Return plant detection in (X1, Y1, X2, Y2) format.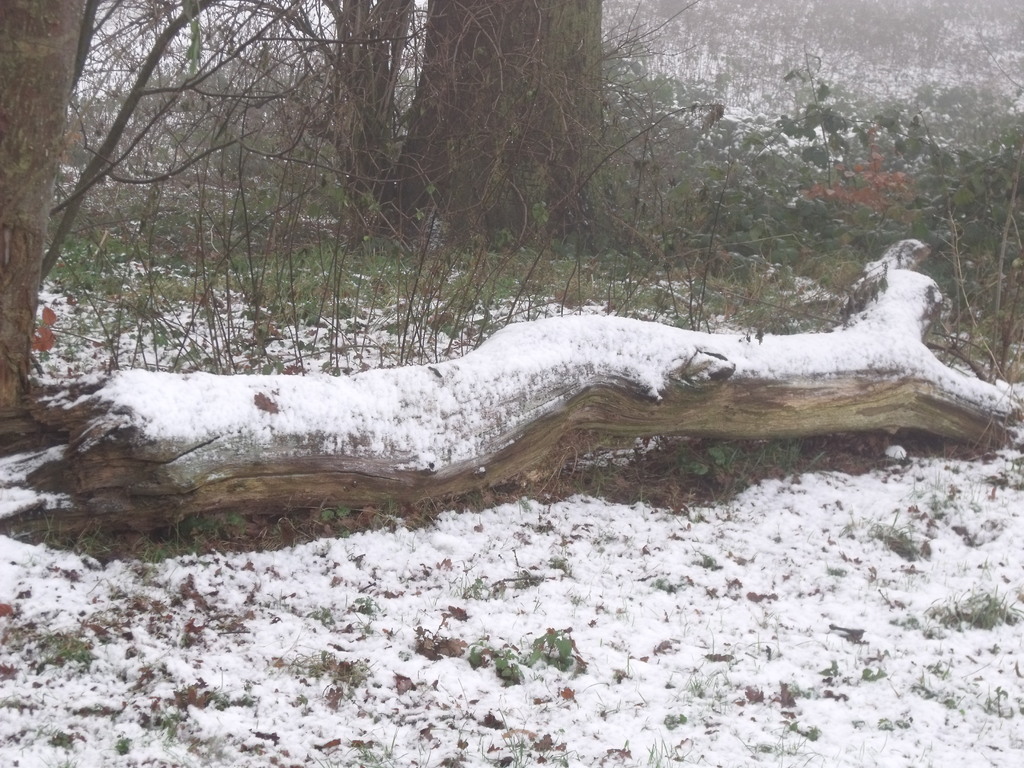
(351, 588, 376, 616).
